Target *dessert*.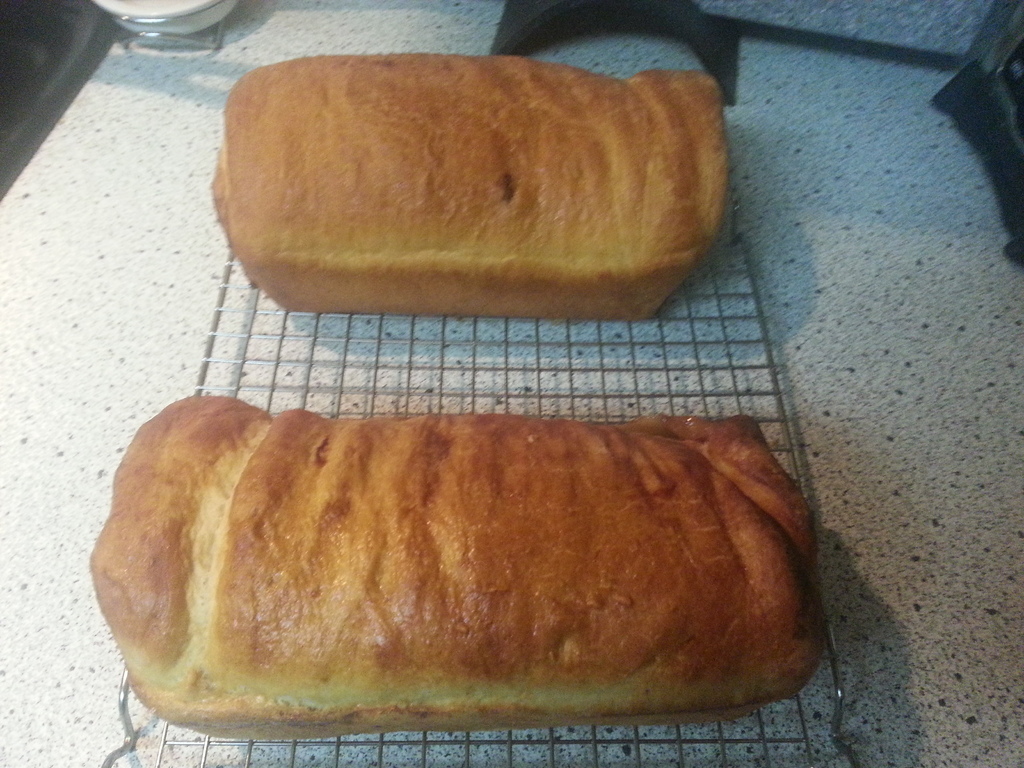
Target region: [95, 395, 826, 735].
